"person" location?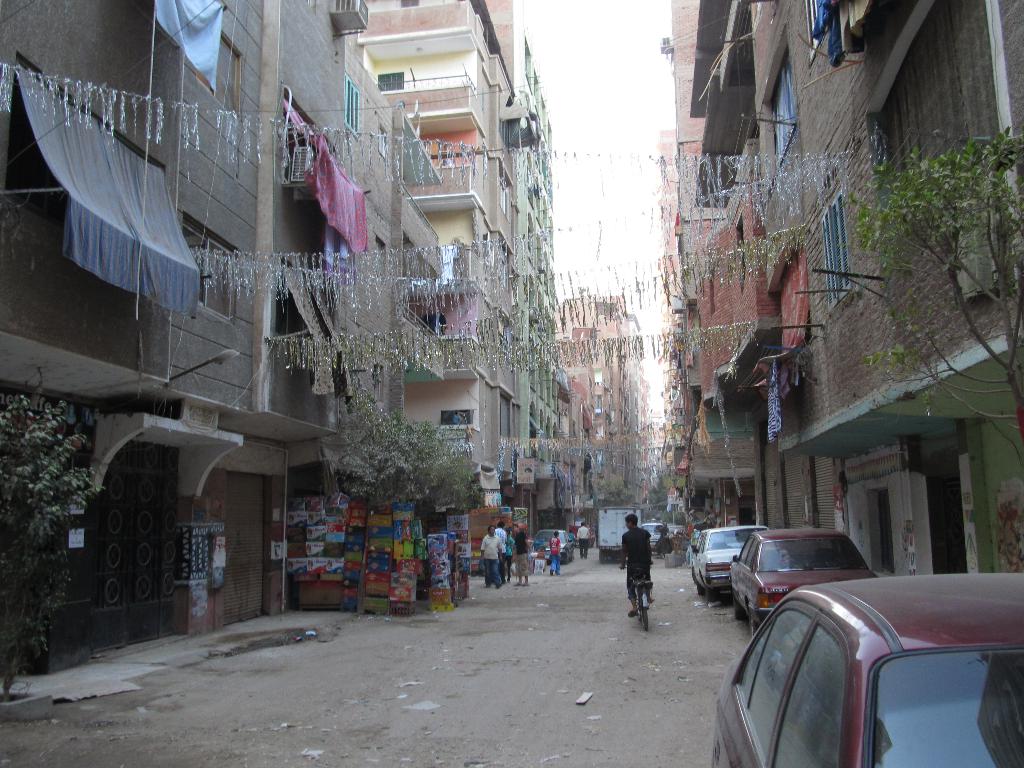
[x1=501, y1=527, x2=516, y2=580]
